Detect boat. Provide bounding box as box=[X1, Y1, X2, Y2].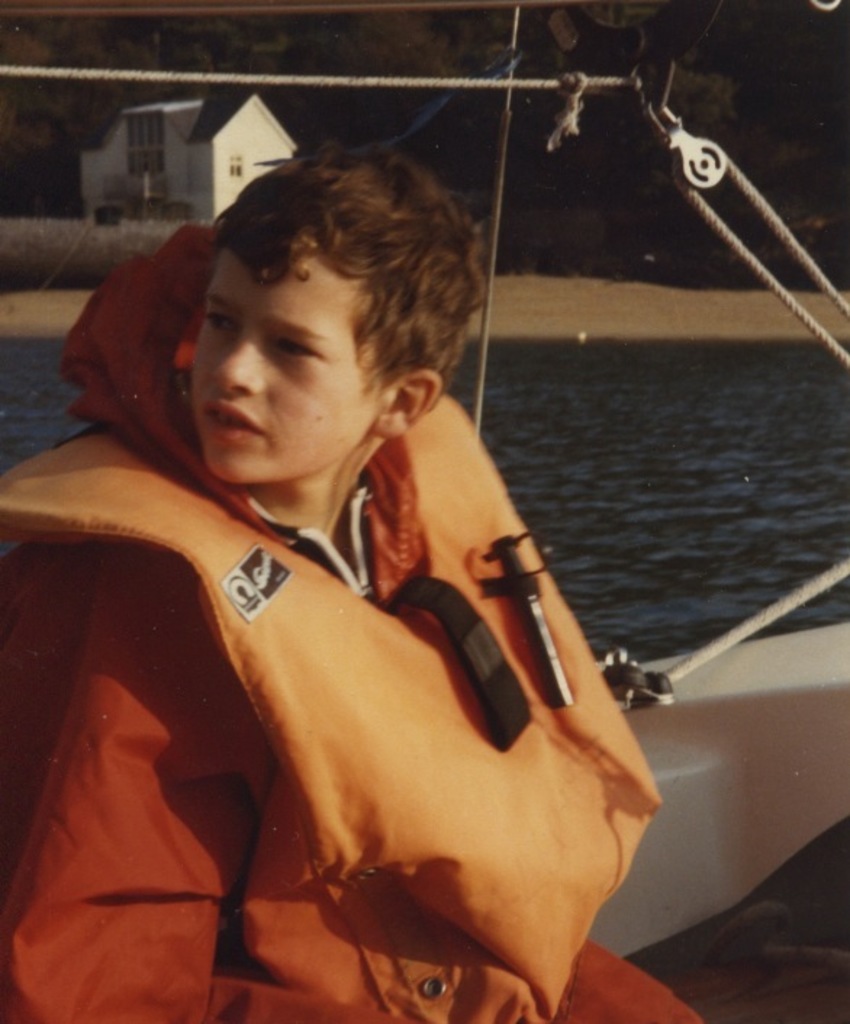
box=[12, 32, 846, 956].
